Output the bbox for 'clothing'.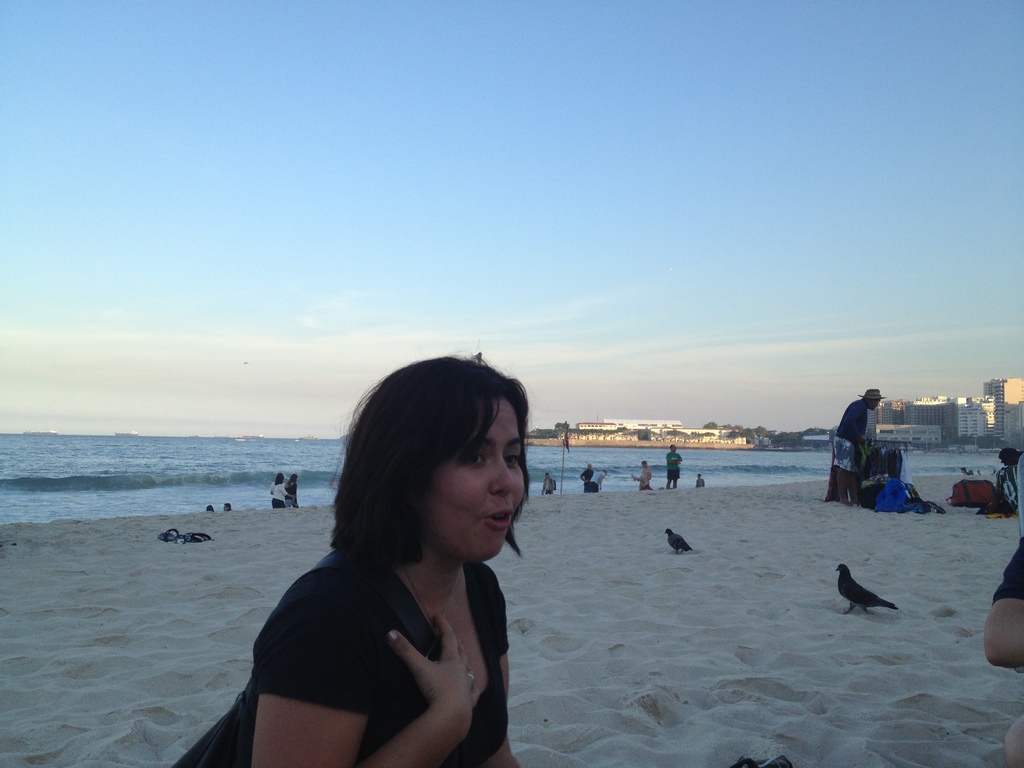
box(985, 532, 1023, 602).
